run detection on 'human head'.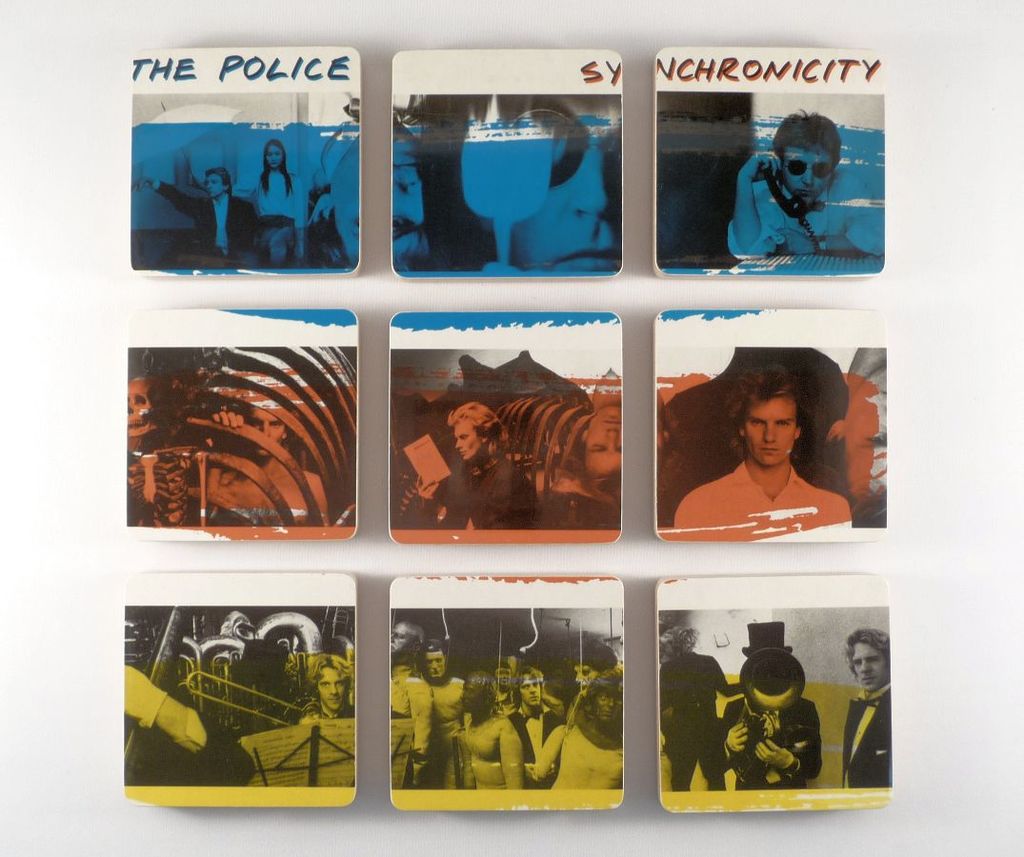
Result: l=311, t=656, r=351, b=711.
